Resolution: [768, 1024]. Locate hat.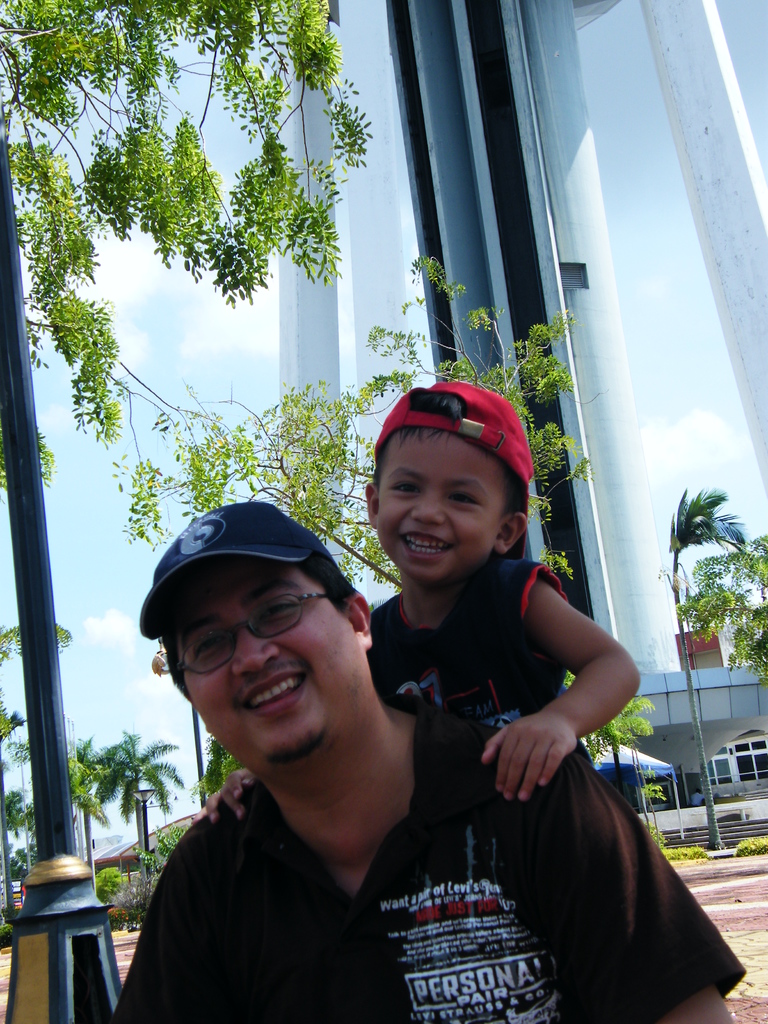
[left=142, top=501, right=338, bottom=695].
